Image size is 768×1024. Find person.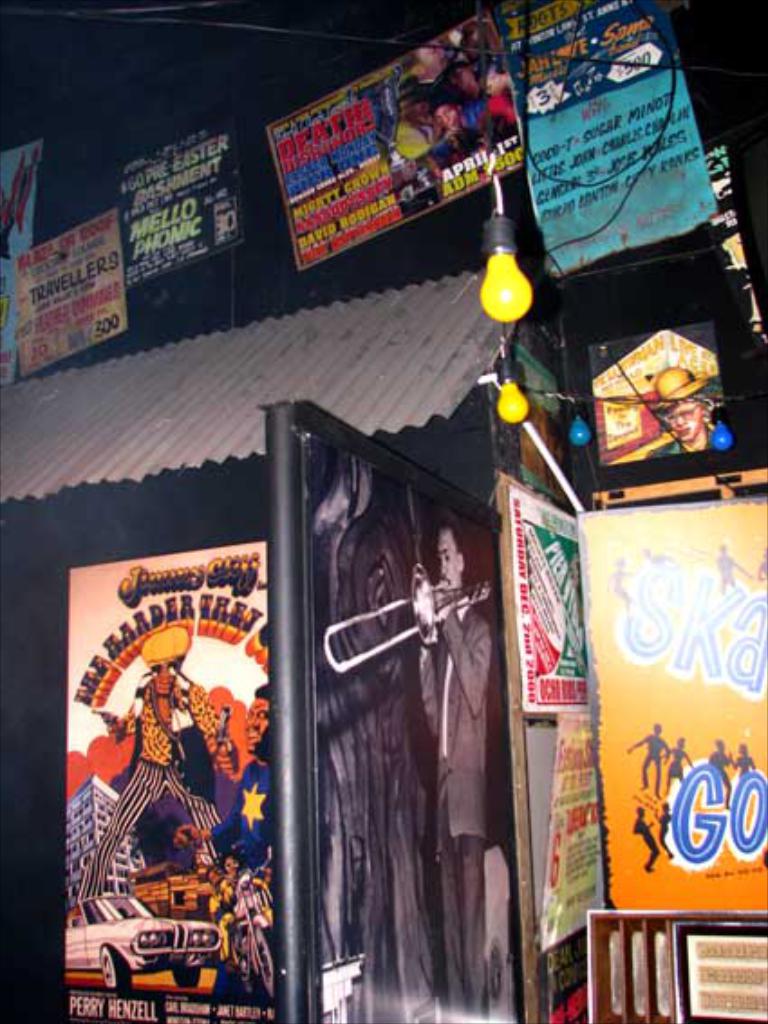
box(604, 554, 642, 614).
